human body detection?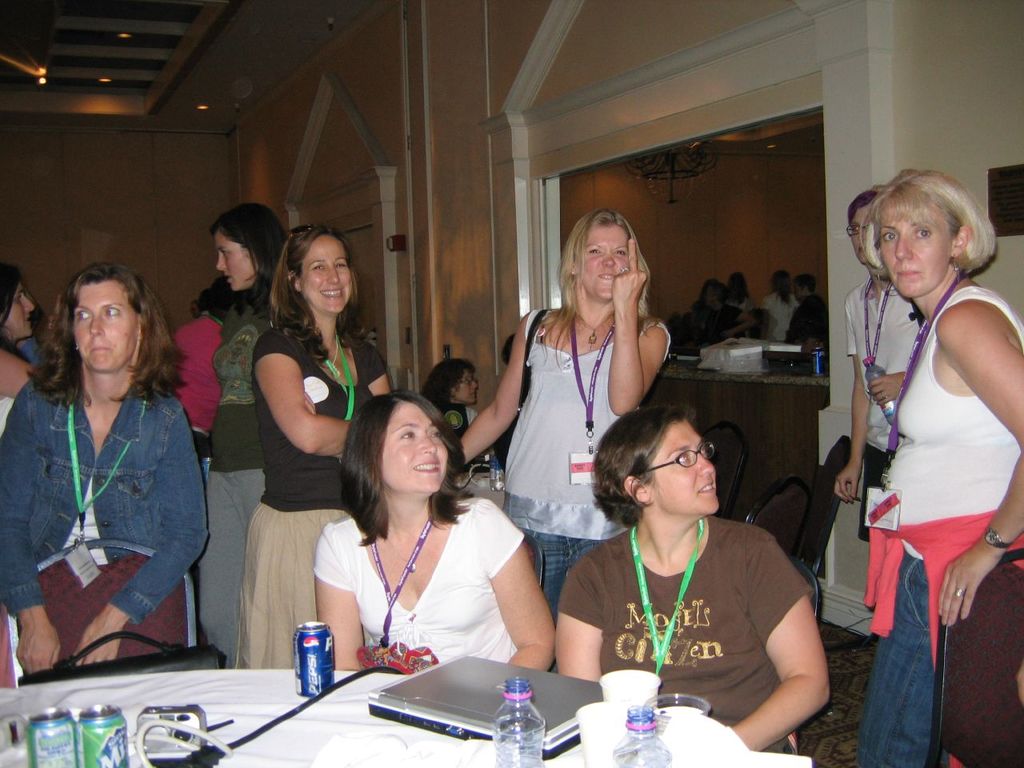
<box>554,399,838,751</box>
